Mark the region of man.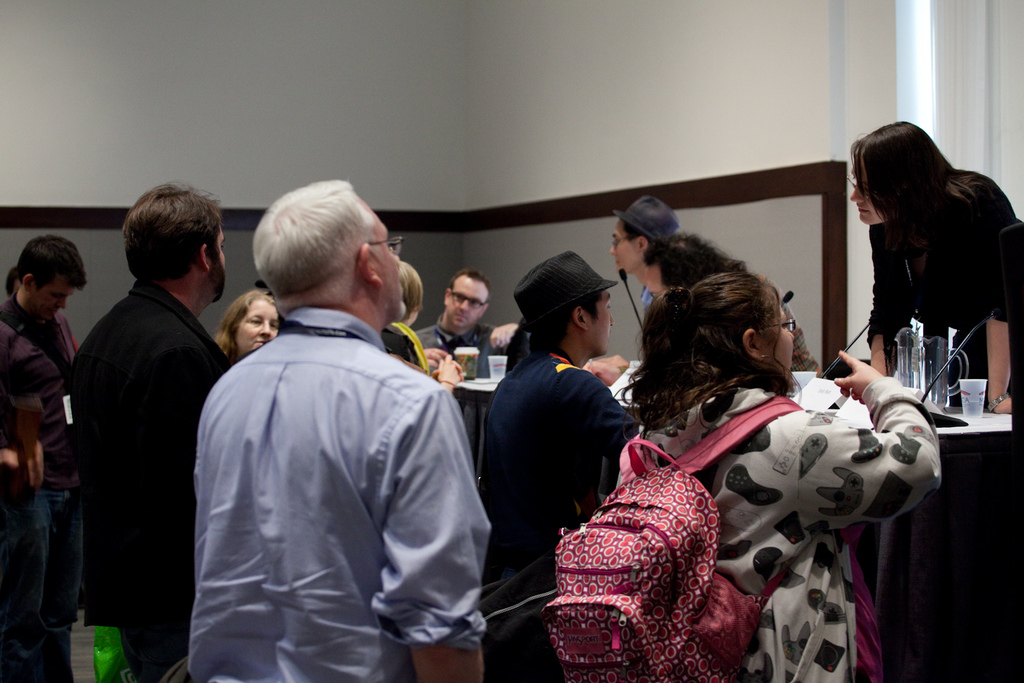
Region: select_region(480, 248, 639, 682).
